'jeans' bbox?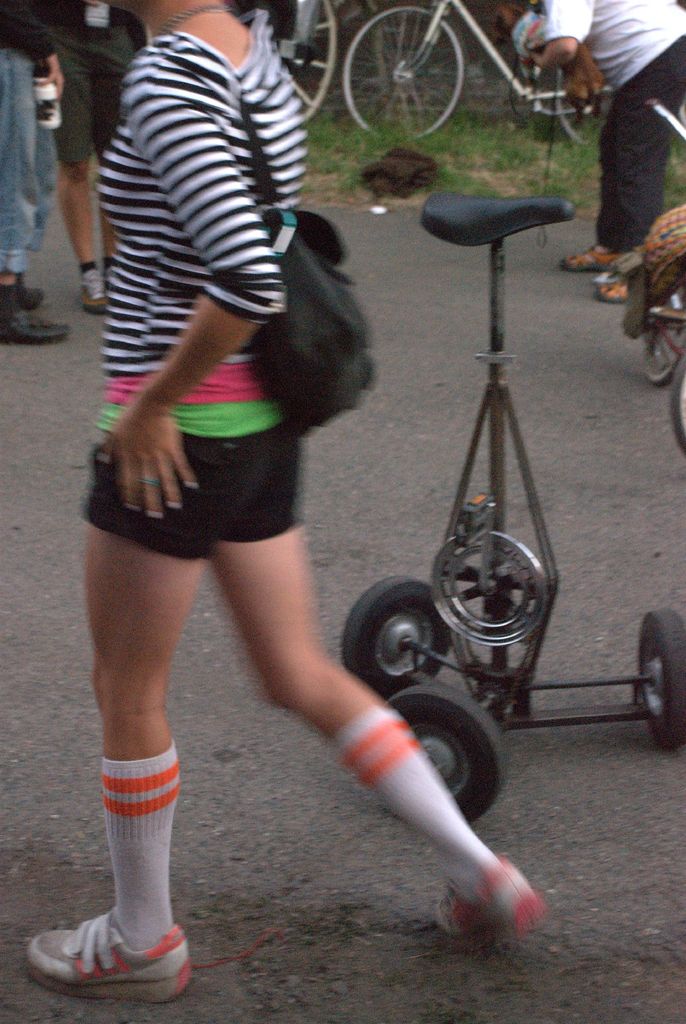
bbox(0, 47, 56, 273)
